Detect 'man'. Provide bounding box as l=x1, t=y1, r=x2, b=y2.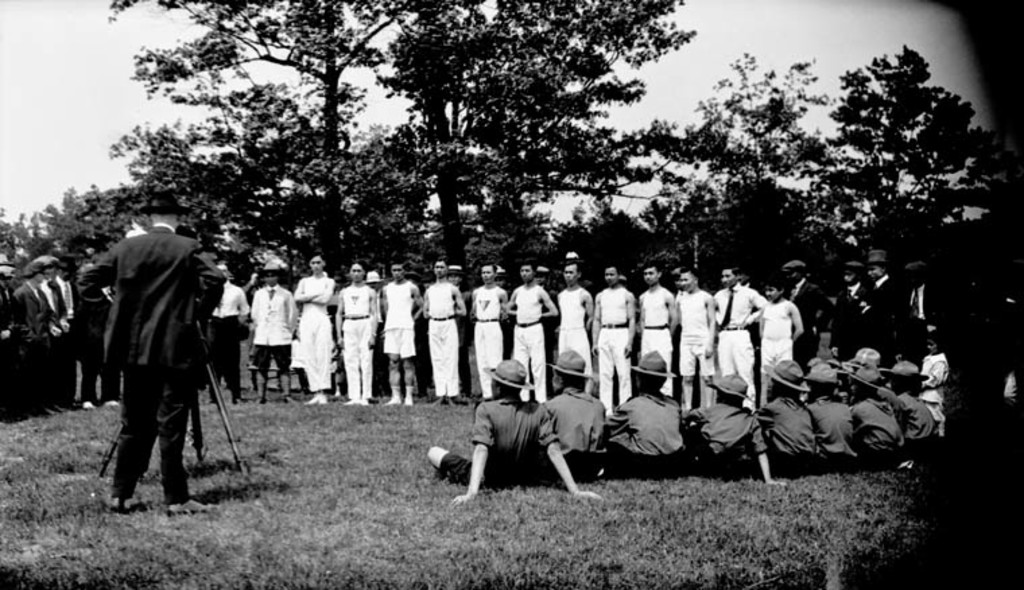
l=449, t=261, r=469, b=354.
